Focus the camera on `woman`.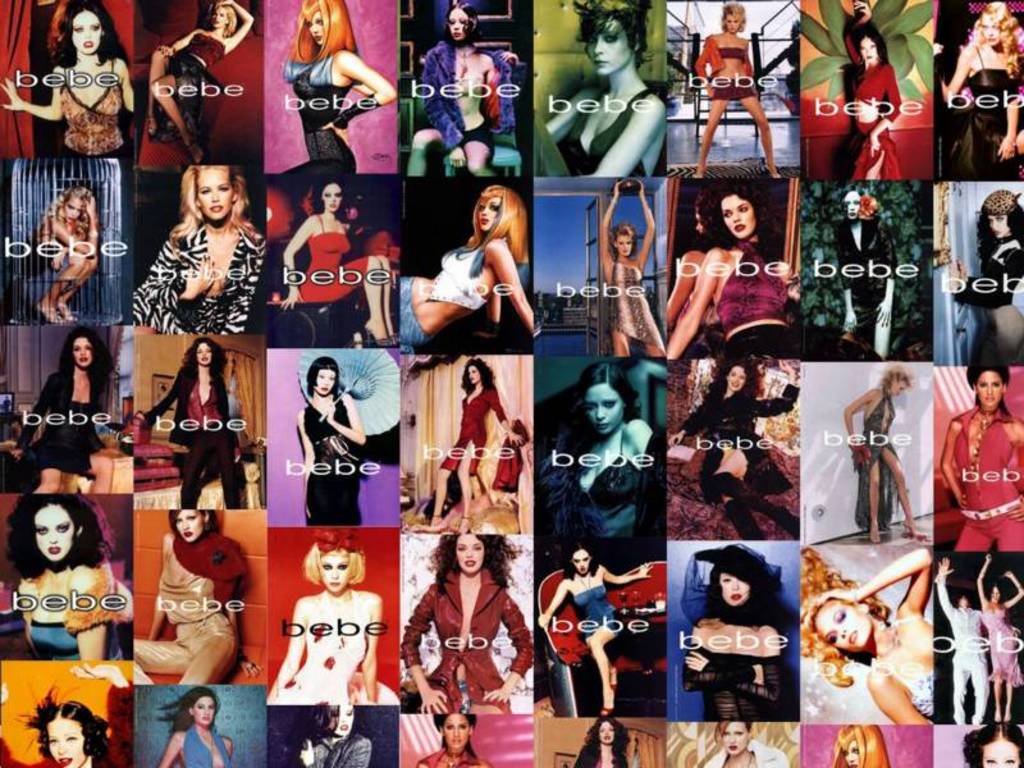
Focus region: left=595, top=182, right=664, bottom=358.
